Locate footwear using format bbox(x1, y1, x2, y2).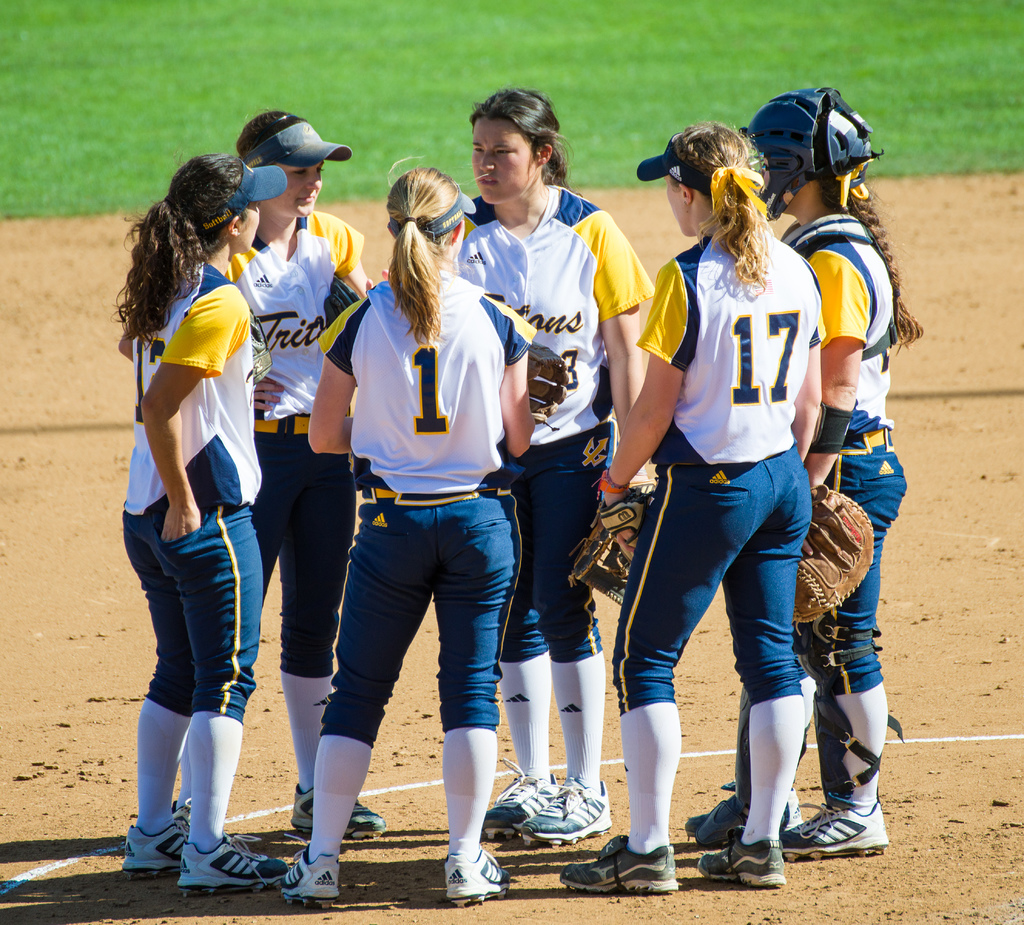
bbox(493, 755, 561, 839).
